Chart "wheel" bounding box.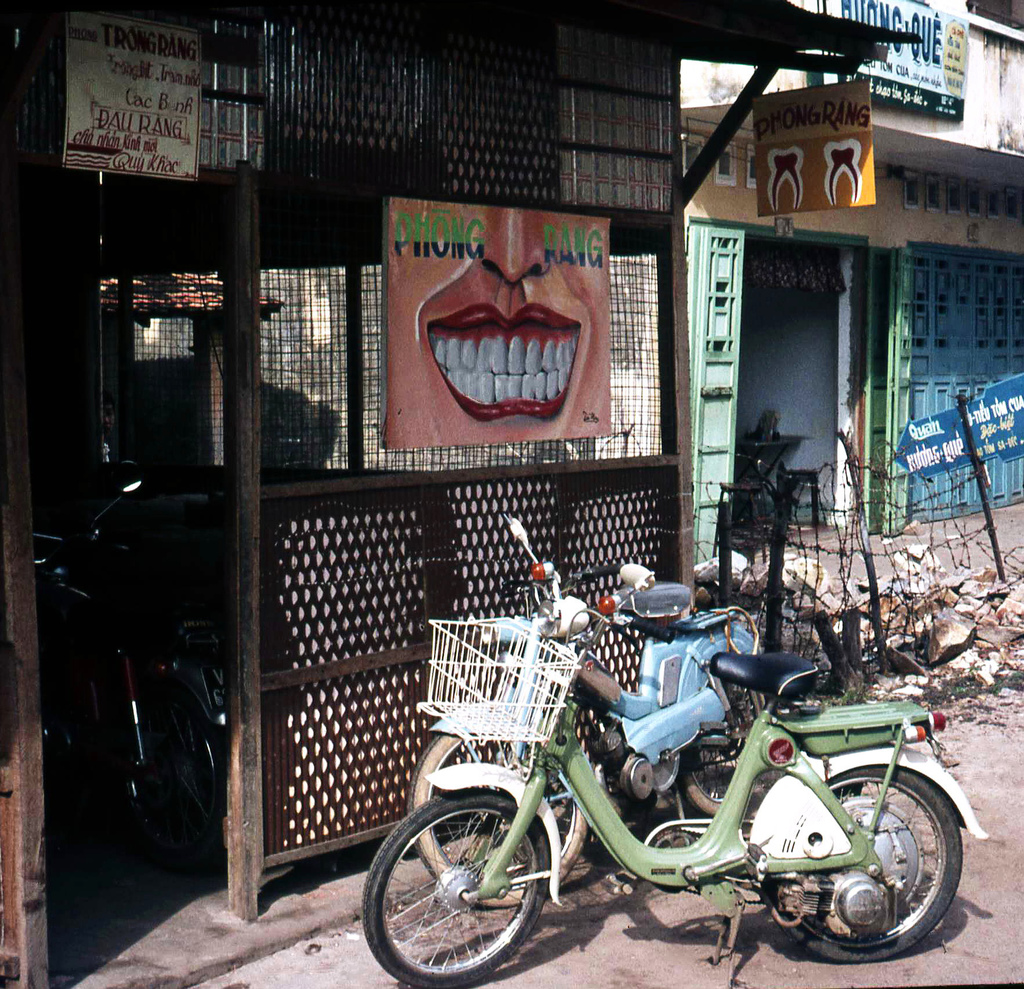
Charted: box(401, 729, 594, 904).
